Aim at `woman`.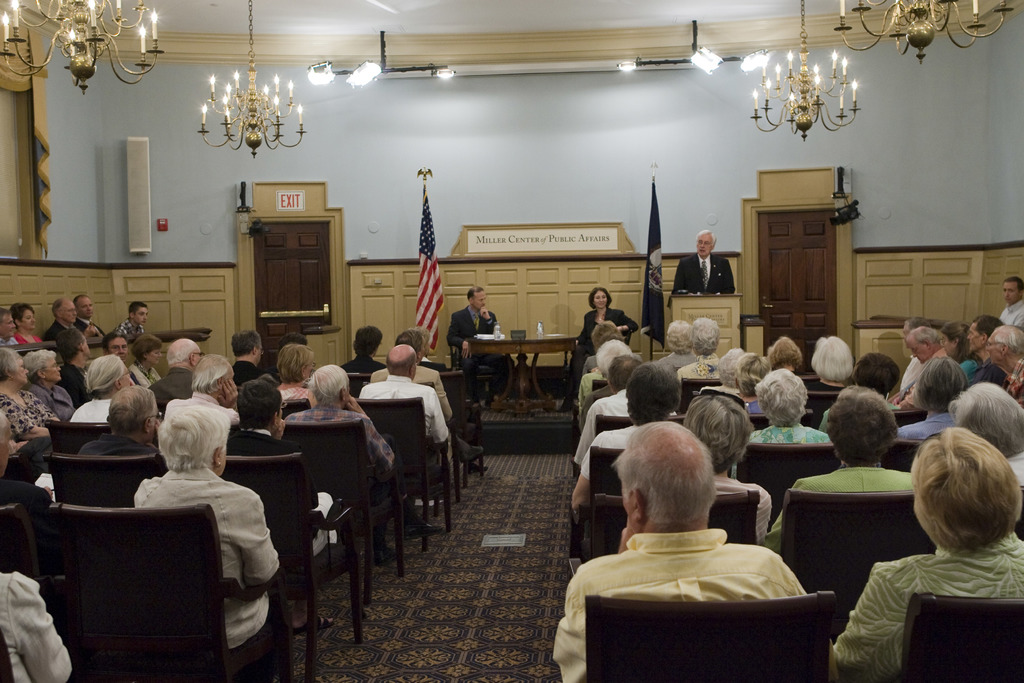
Aimed at left=682, top=388, right=772, bottom=525.
